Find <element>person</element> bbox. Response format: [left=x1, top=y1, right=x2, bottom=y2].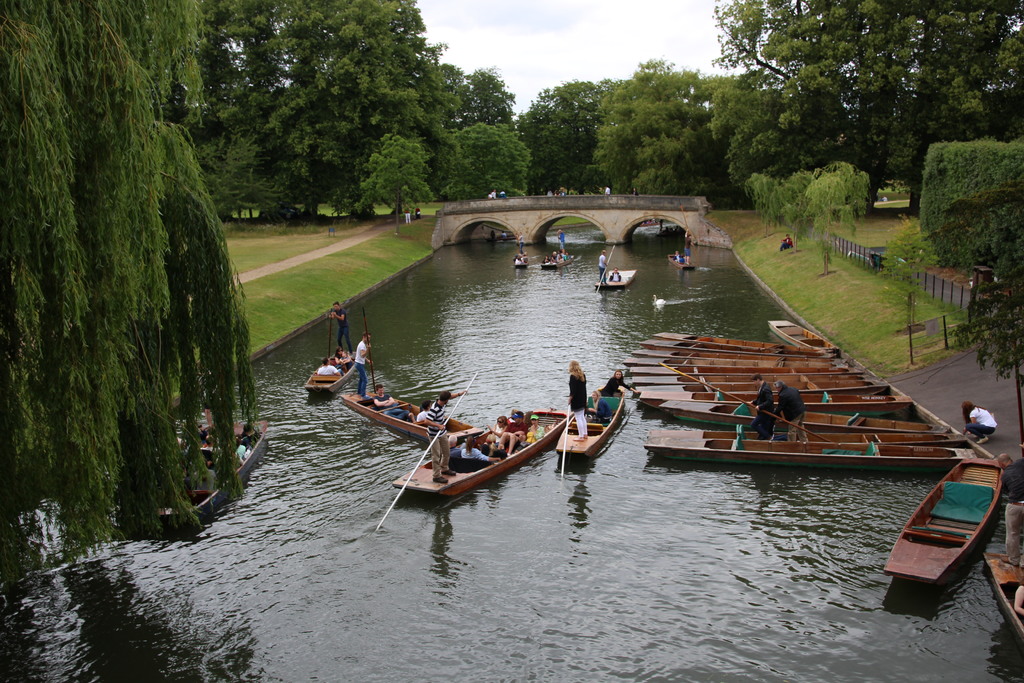
[left=514, top=229, right=527, bottom=252].
